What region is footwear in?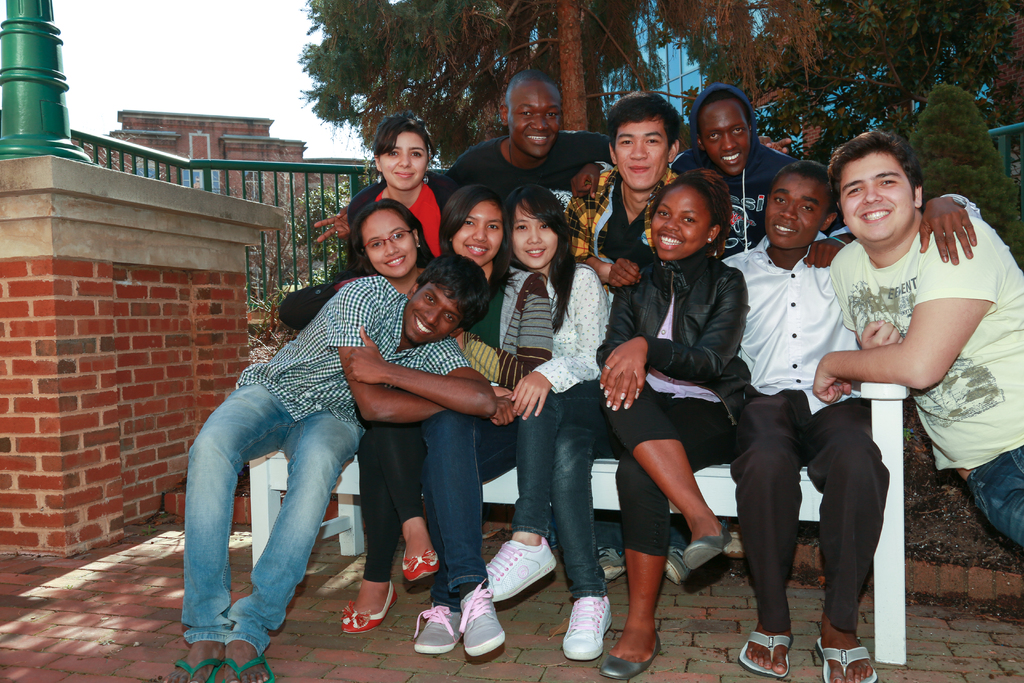
box=[221, 636, 280, 682].
